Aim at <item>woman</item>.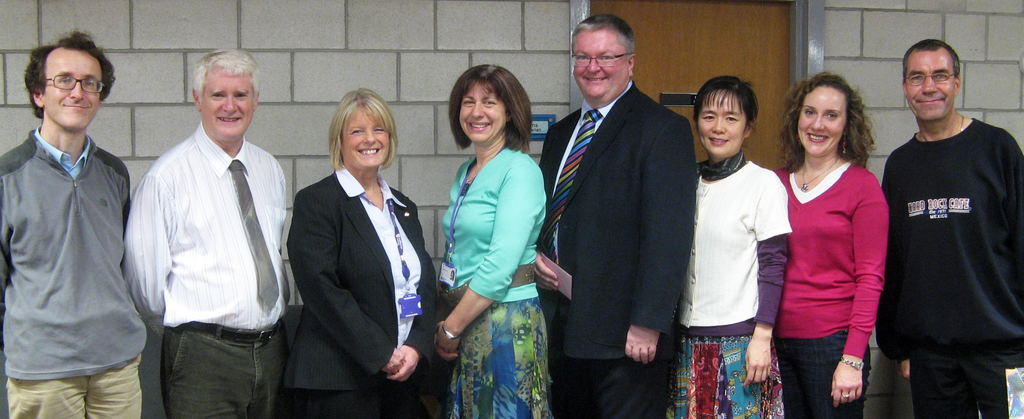
Aimed at x1=278 y1=86 x2=426 y2=418.
